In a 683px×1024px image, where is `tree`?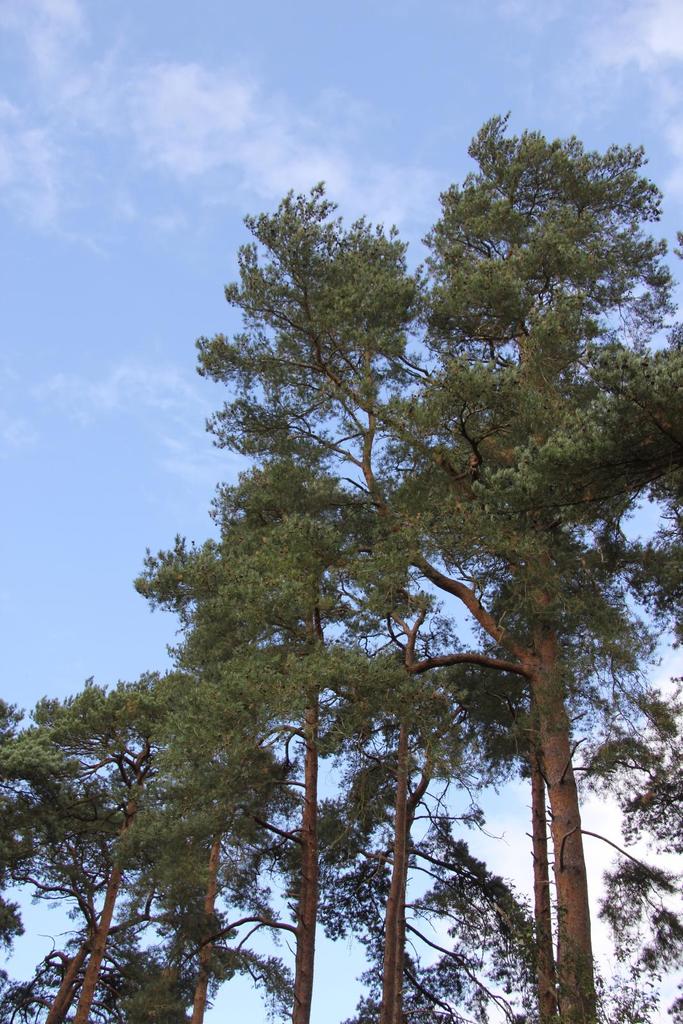
rect(158, 154, 398, 1023).
